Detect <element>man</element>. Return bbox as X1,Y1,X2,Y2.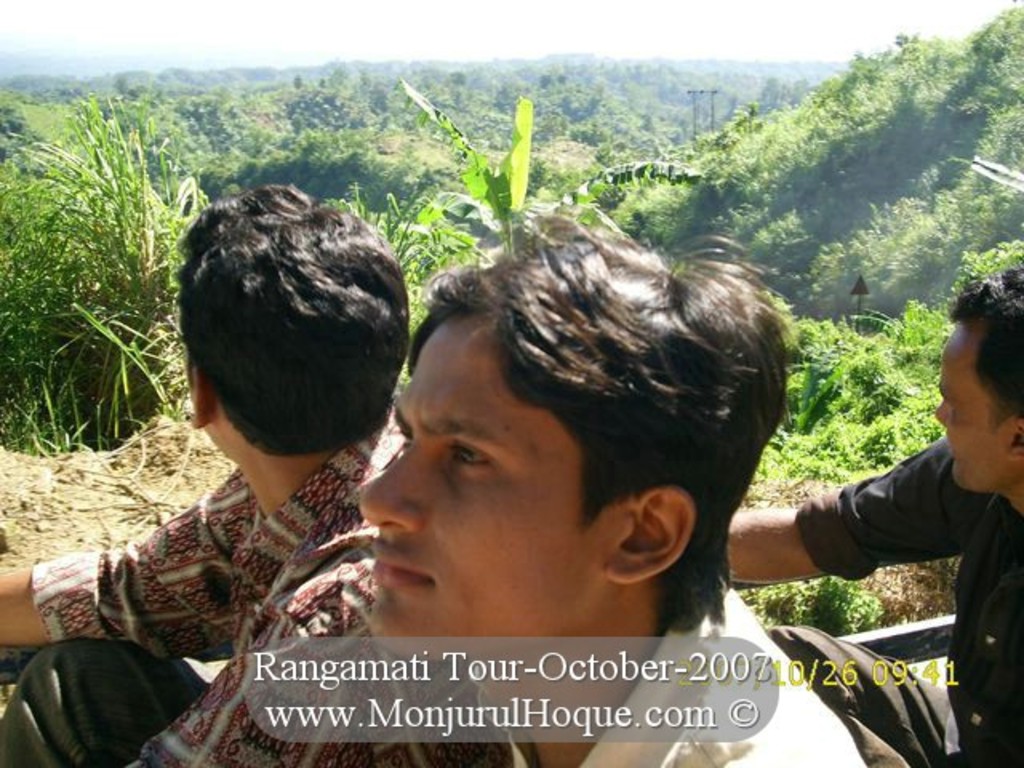
720,258,1022,766.
